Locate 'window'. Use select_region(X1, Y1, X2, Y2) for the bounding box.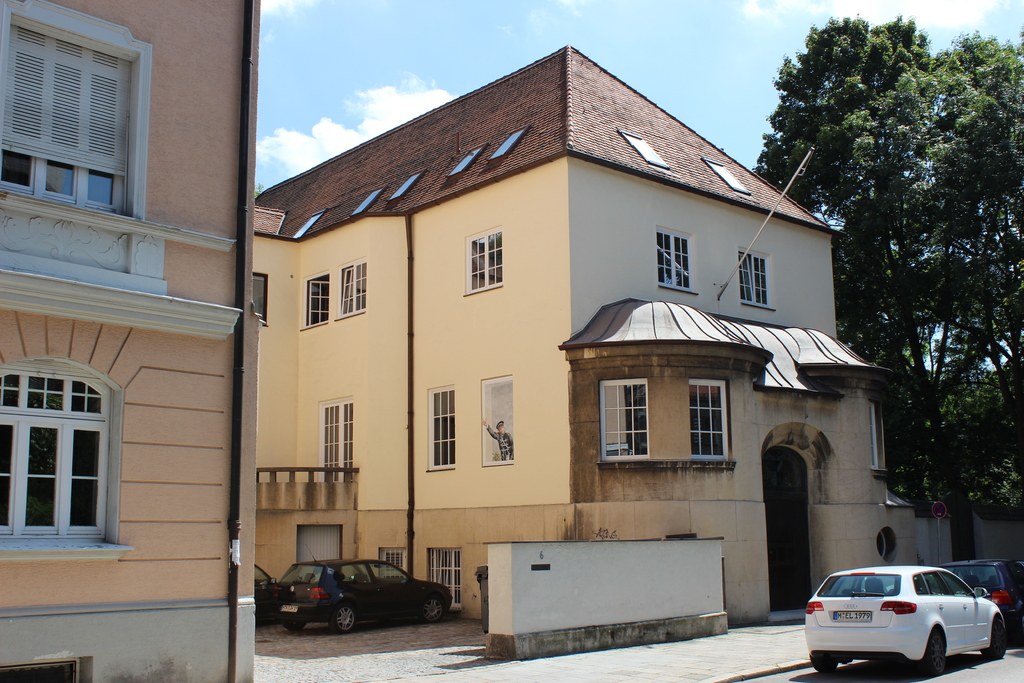
select_region(739, 247, 767, 305).
